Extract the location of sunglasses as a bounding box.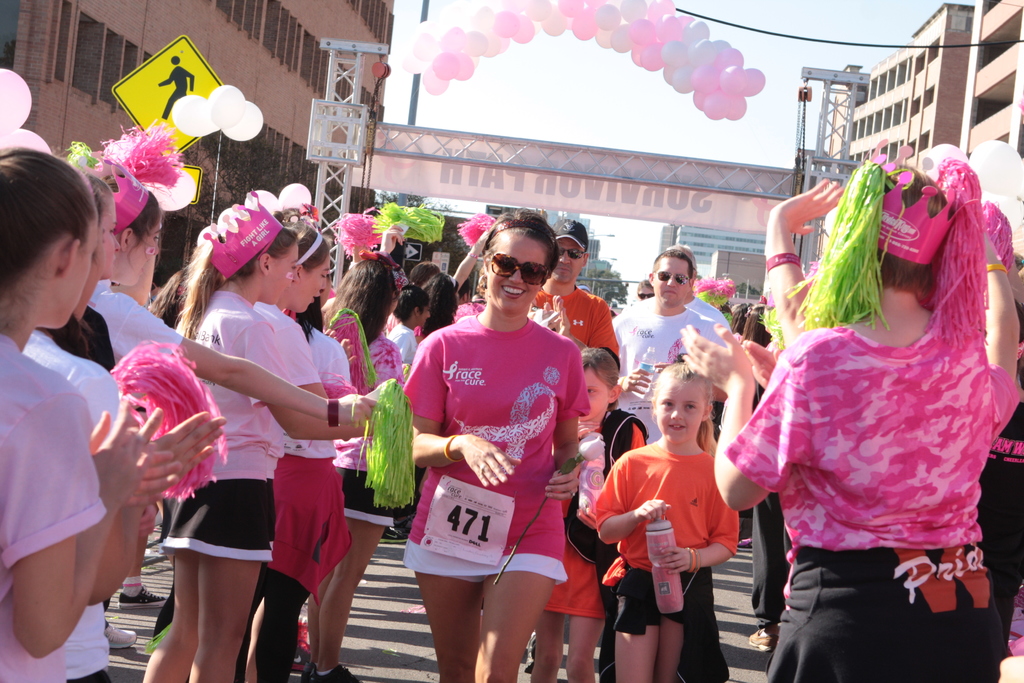
pyautogui.locateOnScreen(647, 268, 701, 290).
